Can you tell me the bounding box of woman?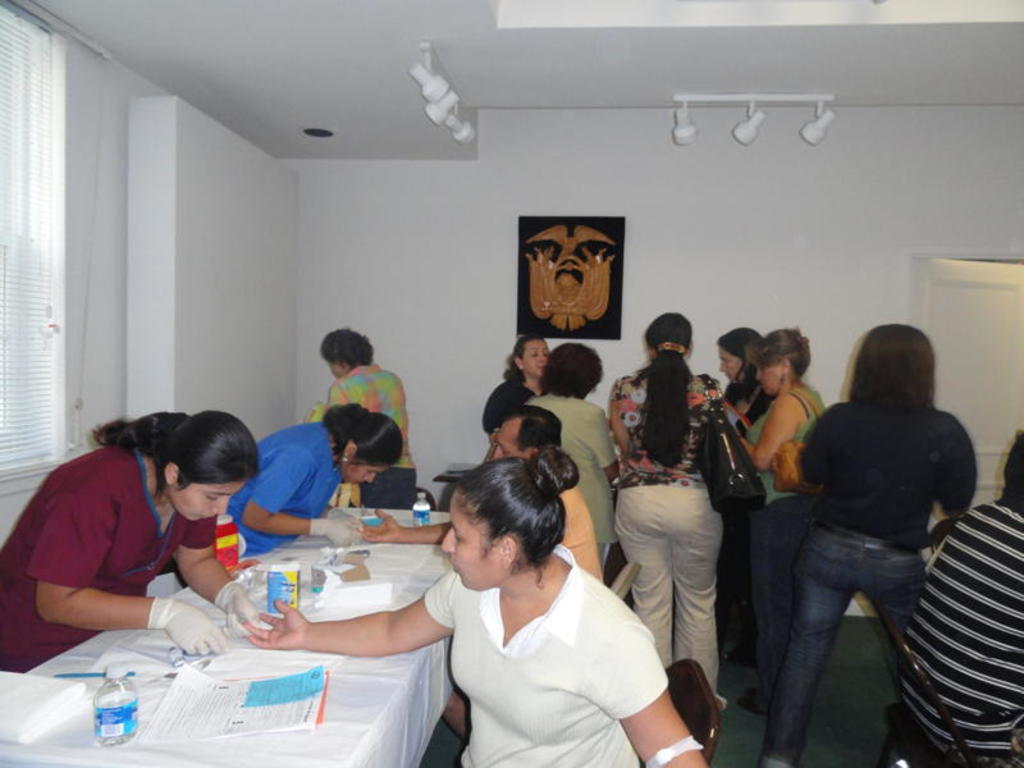
{"x1": 477, "y1": 332, "x2": 557, "y2": 428}.
